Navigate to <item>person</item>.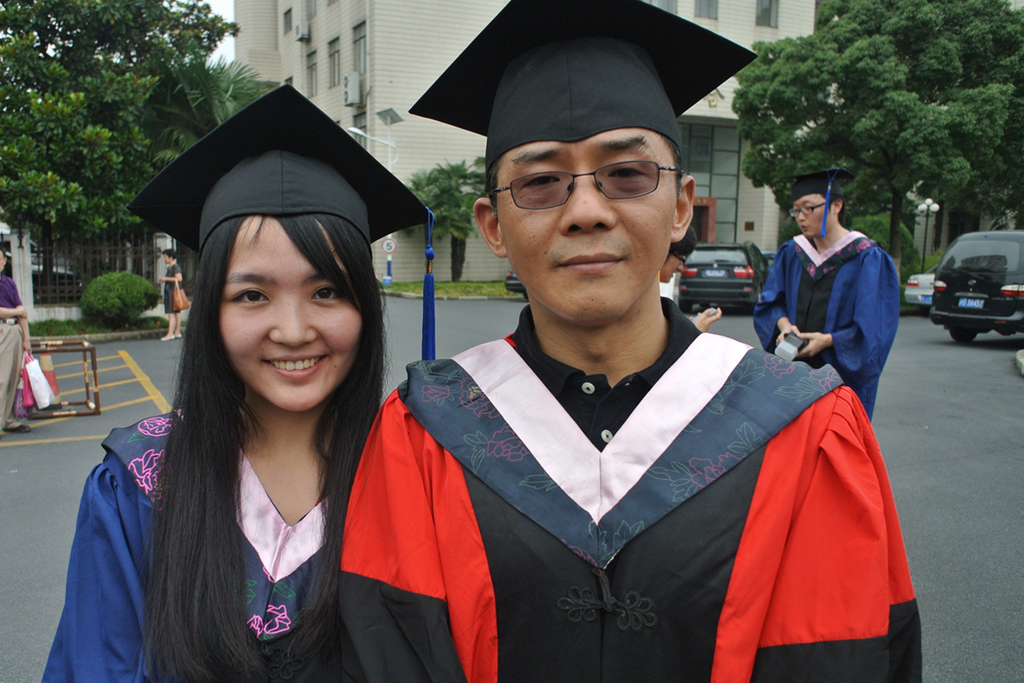
Navigation target: rect(656, 220, 723, 333).
